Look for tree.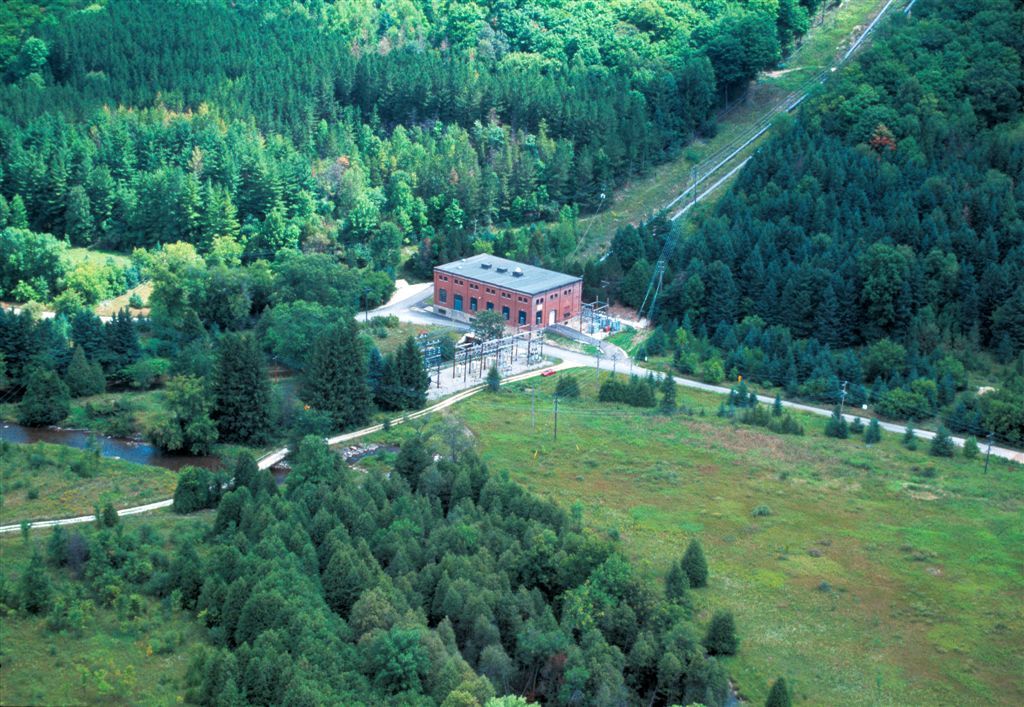
Found: region(926, 421, 954, 458).
